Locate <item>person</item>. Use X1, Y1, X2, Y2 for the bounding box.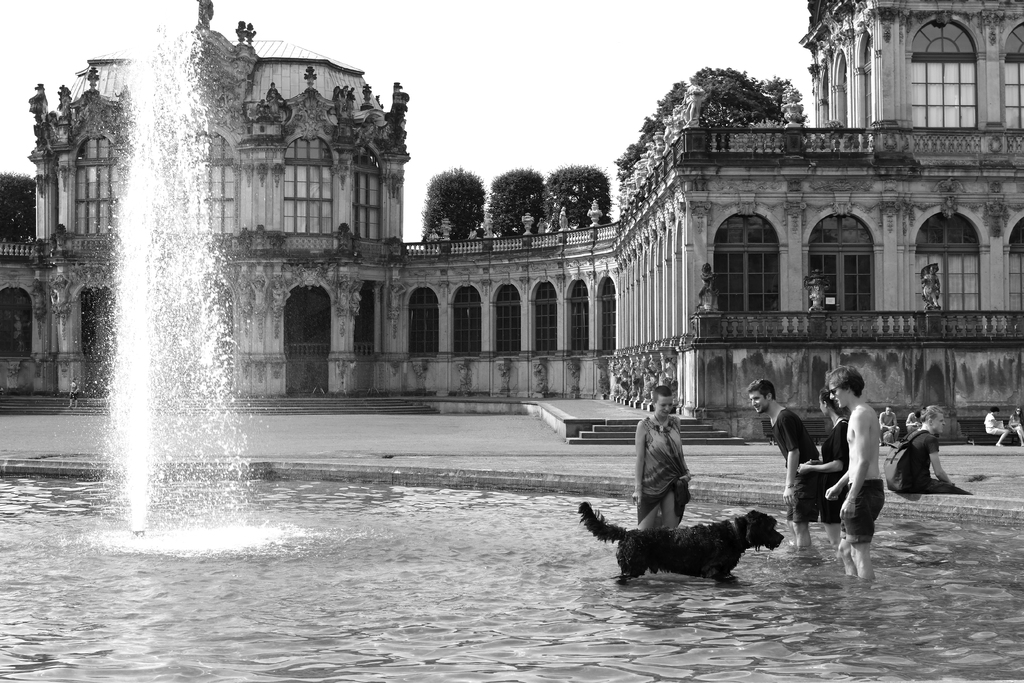
1007, 407, 1023, 445.
